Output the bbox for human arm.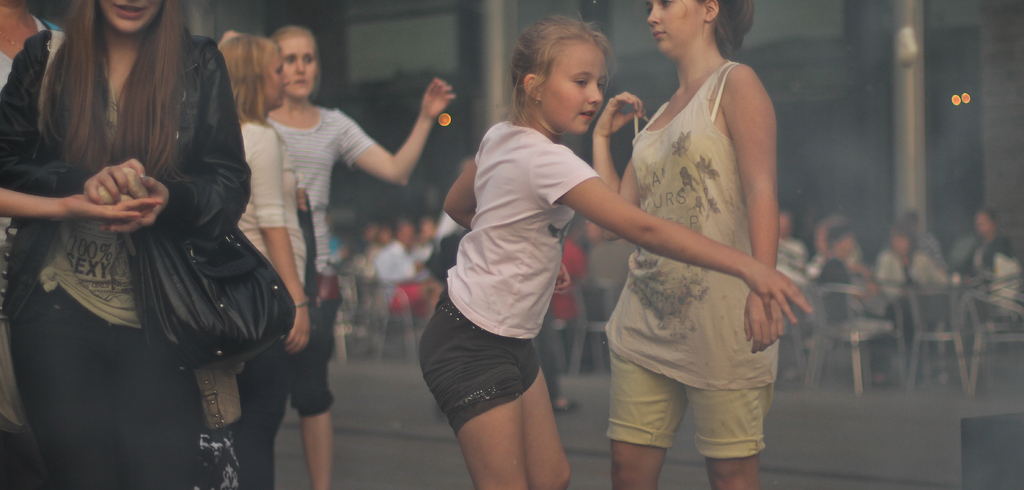
BBox(352, 110, 443, 187).
